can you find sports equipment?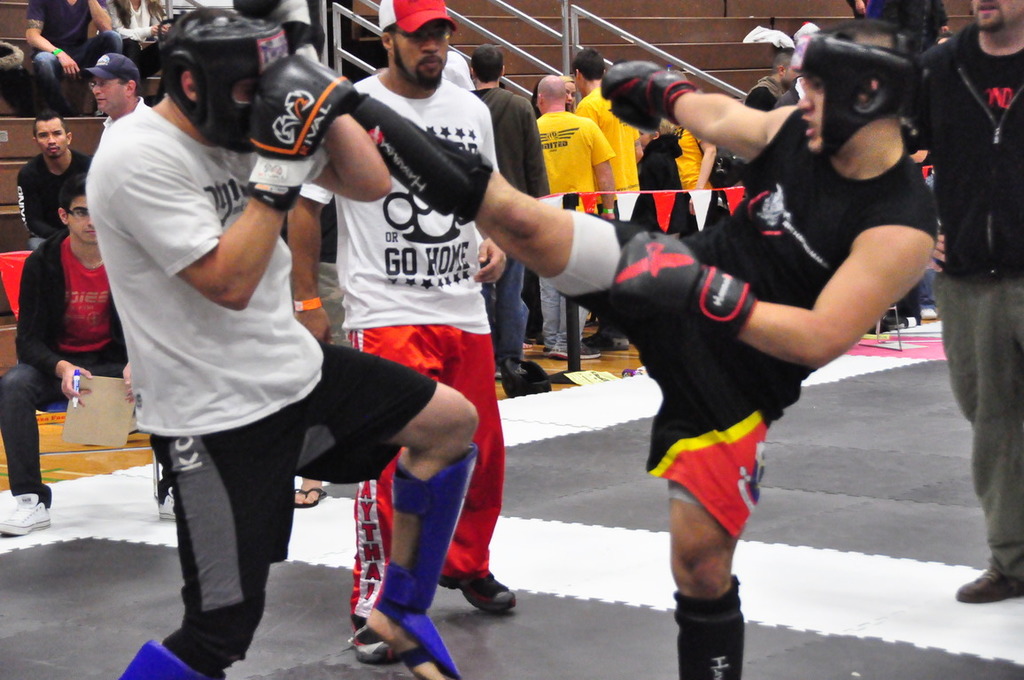
Yes, bounding box: Rect(375, 448, 474, 679).
